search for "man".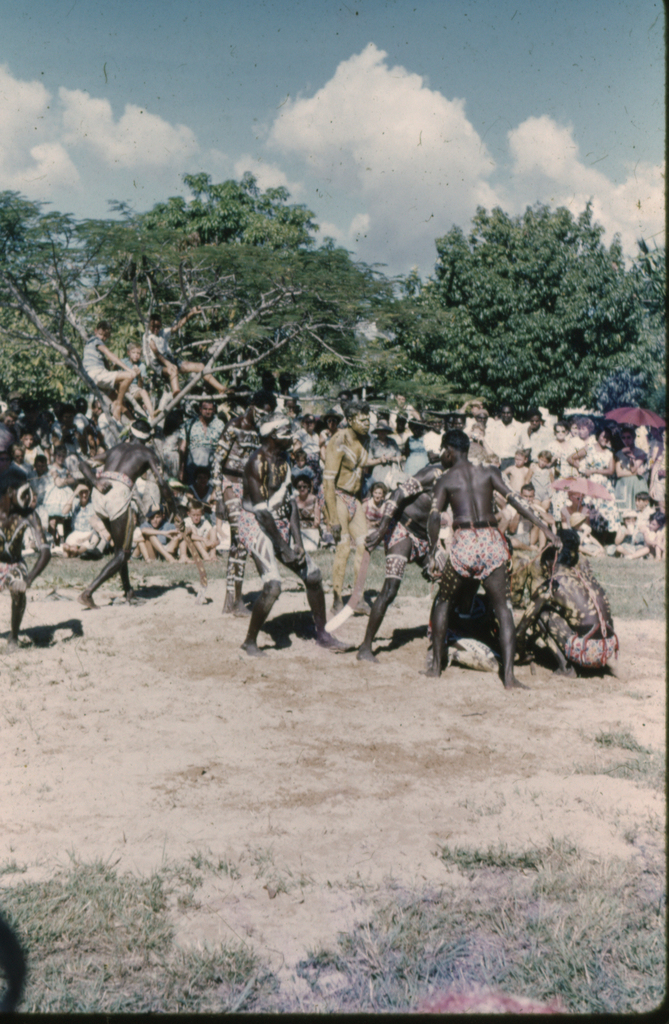
Found at {"x1": 356, "y1": 445, "x2": 449, "y2": 668}.
